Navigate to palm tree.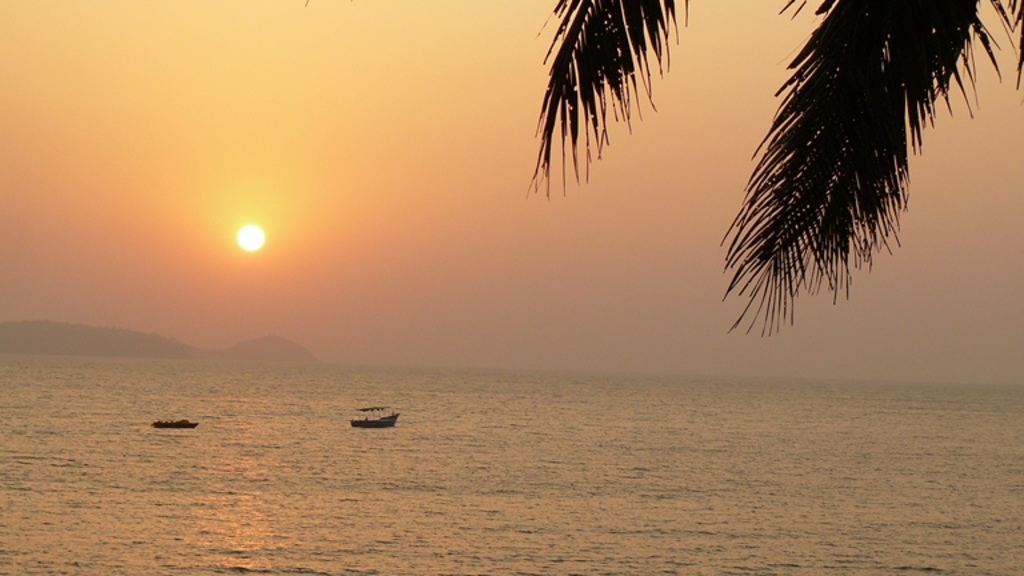
Navigation target: <bbox>529, 0, 1023, 337</bbox>.
